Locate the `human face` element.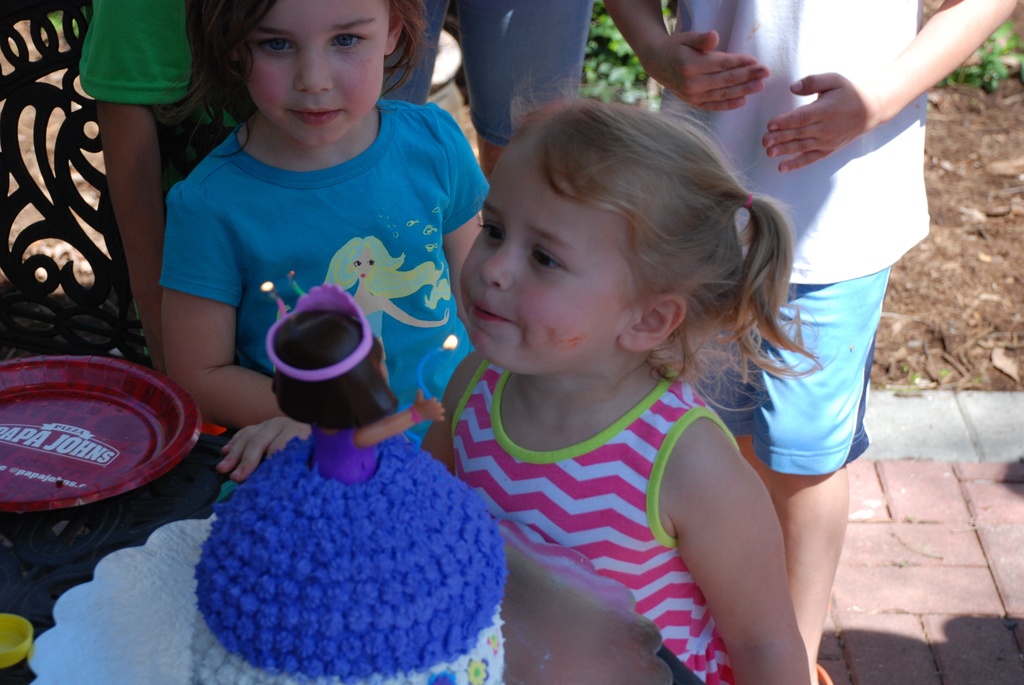
Element bbox: bbox=(246, 0, 391, 146).
